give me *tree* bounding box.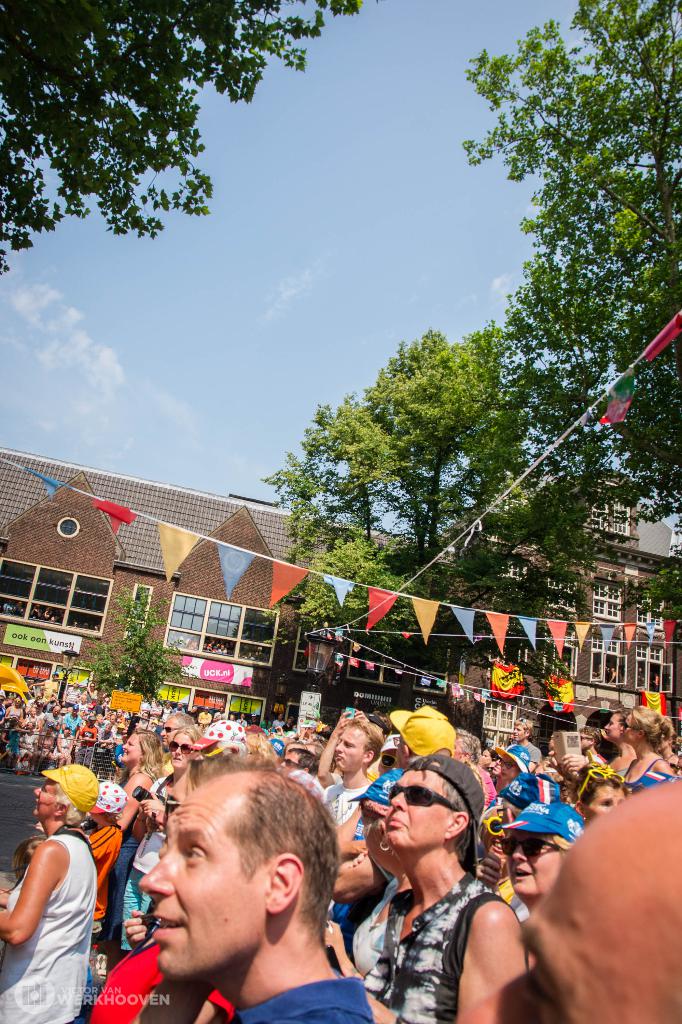
<box>323,321,533,571</box>.
